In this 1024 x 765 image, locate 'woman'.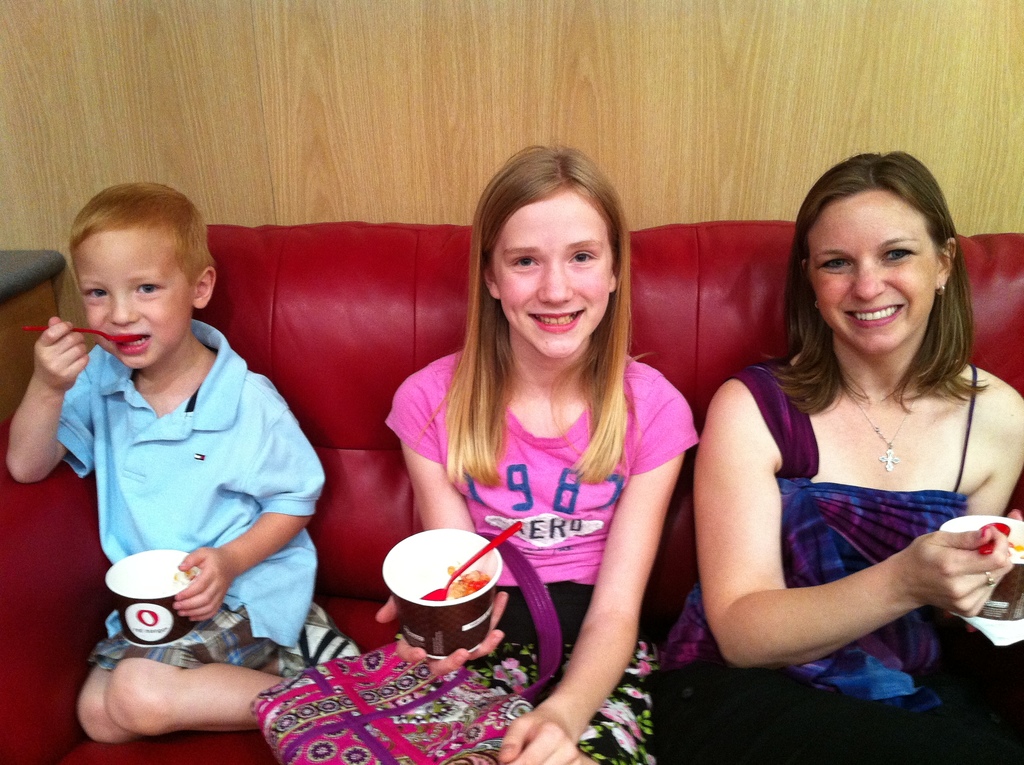
Bounding box: {"x1": 653, "y1": 149, "x2": 1023, "y2": 764}.
